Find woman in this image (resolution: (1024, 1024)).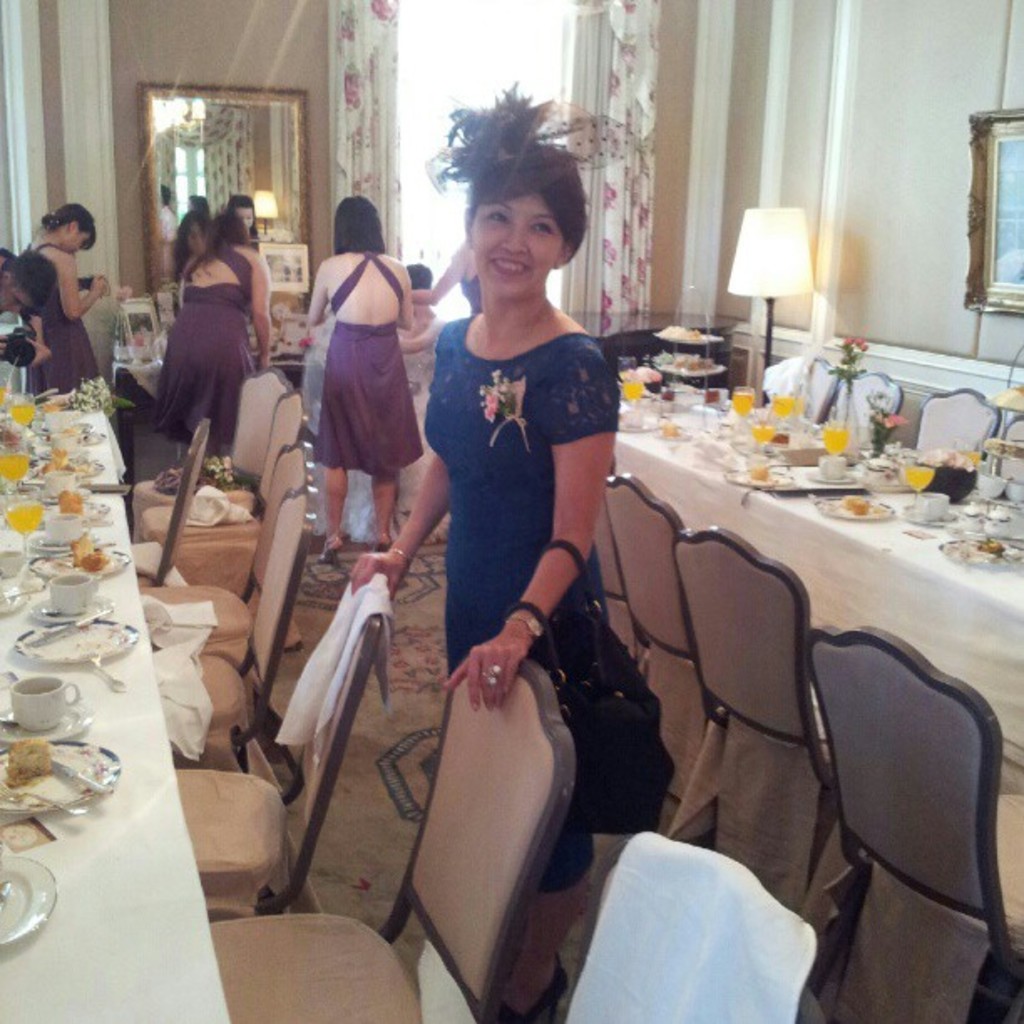
pyautogui.locateOnScreen(407, 117, 637, 970).
